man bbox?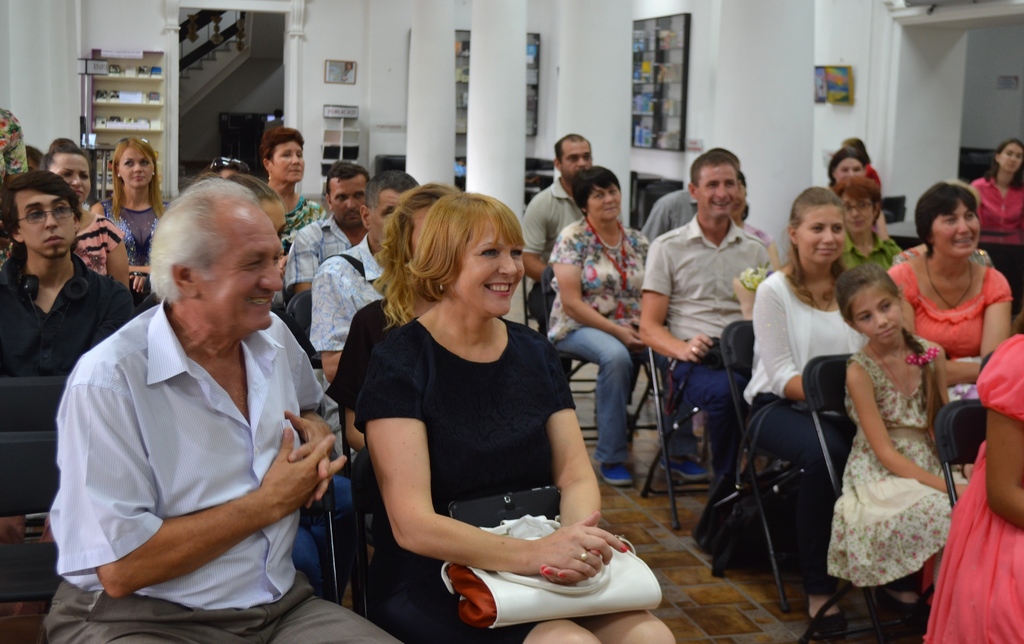
bbox(652, 147, 771, 491)
